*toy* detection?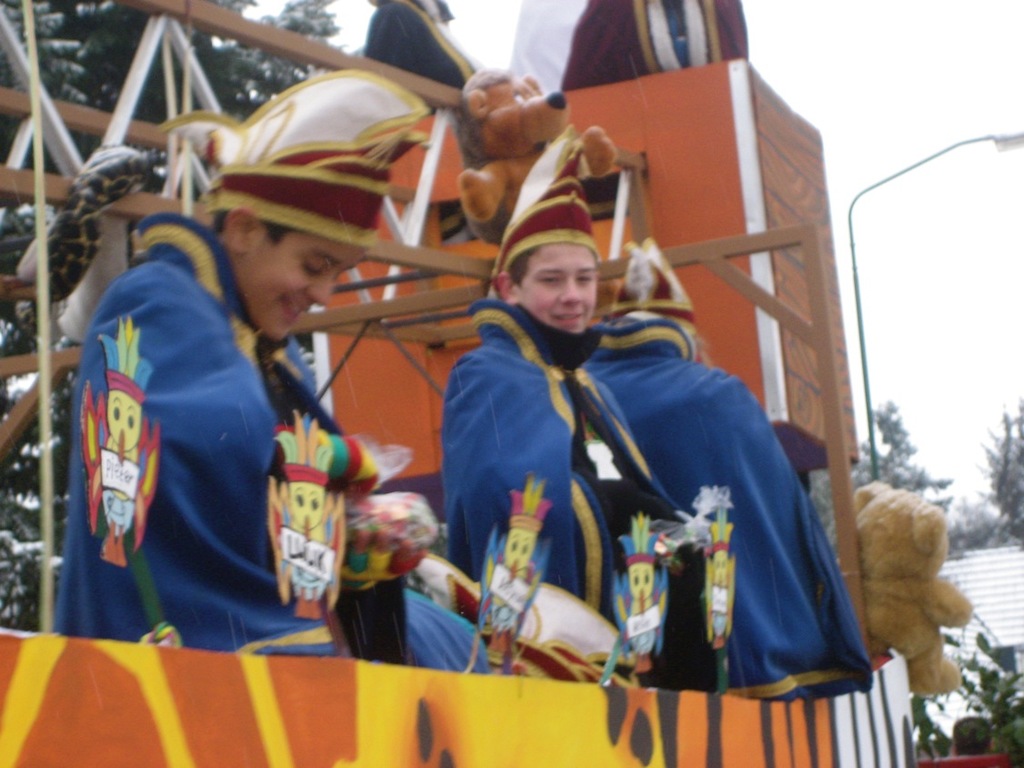
<bbox>850, 474, 980, 704</bbox>
